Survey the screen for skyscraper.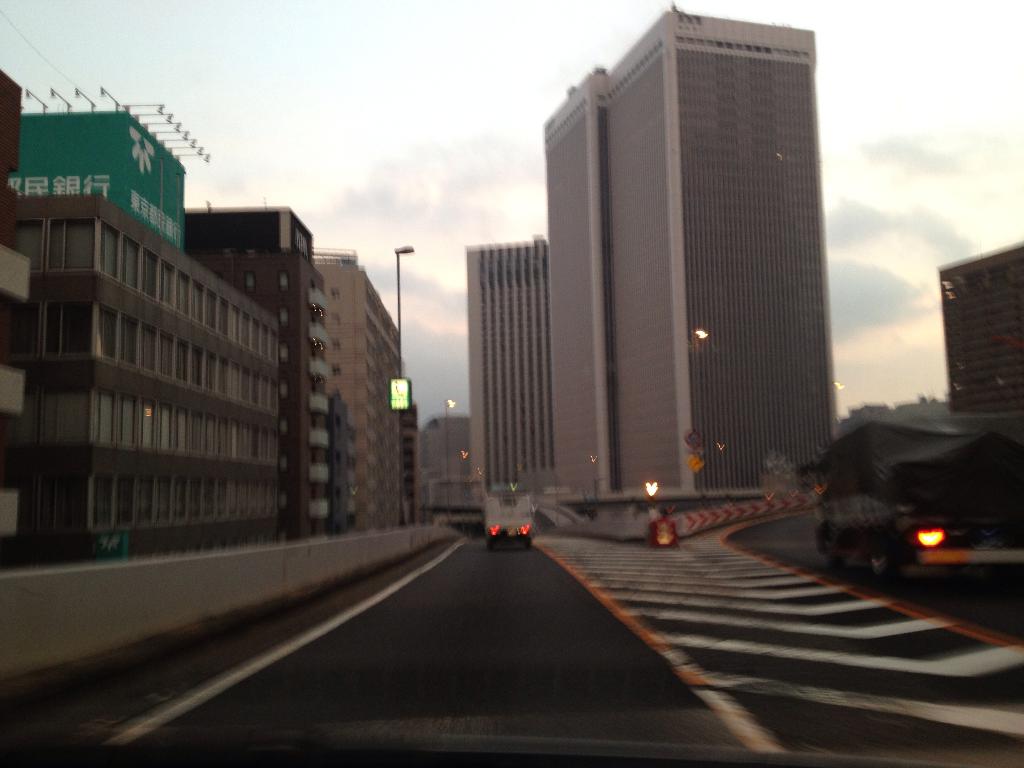
Survey found: [x1=467, y1=234, x2=558, y2=516].
